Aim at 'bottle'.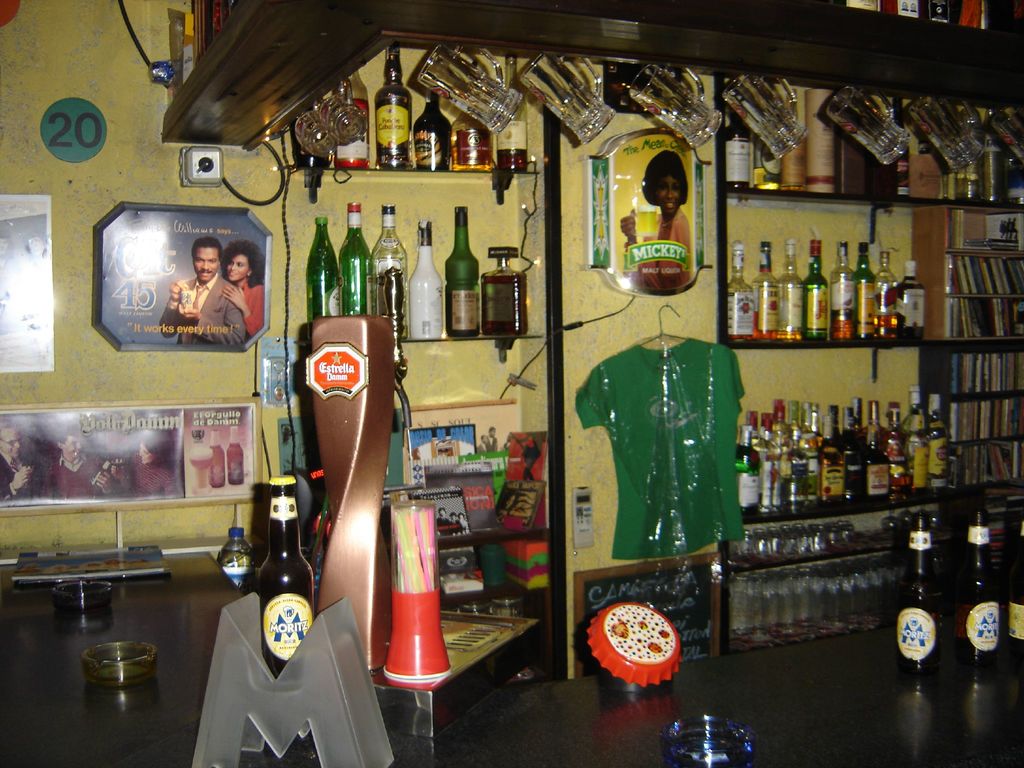
Aimed at detection(924, 391, 949, 494).
